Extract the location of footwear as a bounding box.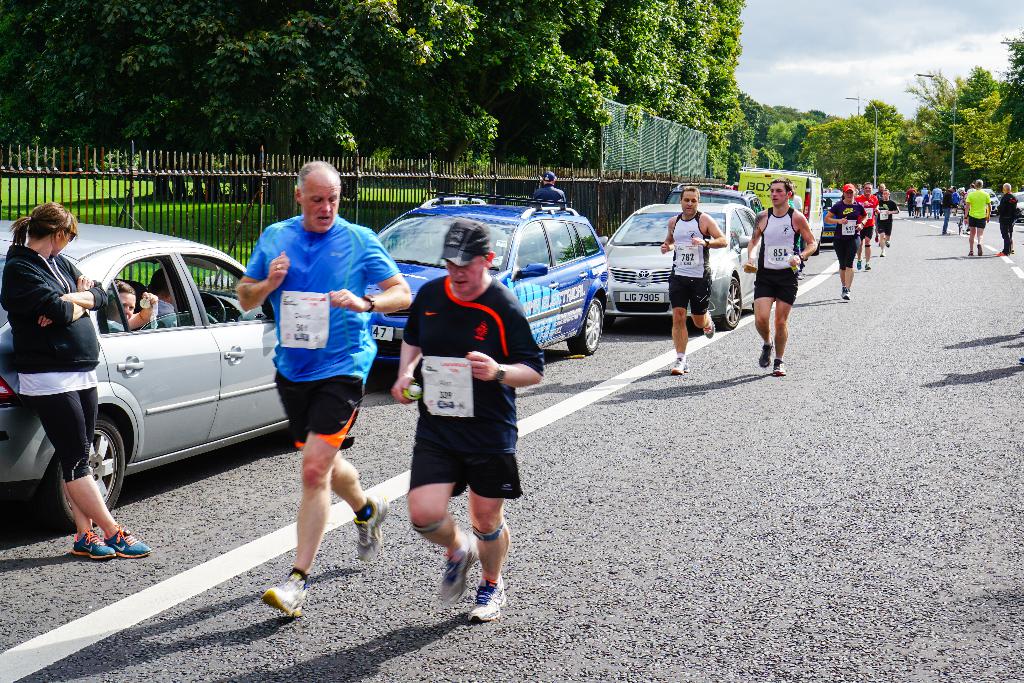
region(102, 525, 155, 559).
